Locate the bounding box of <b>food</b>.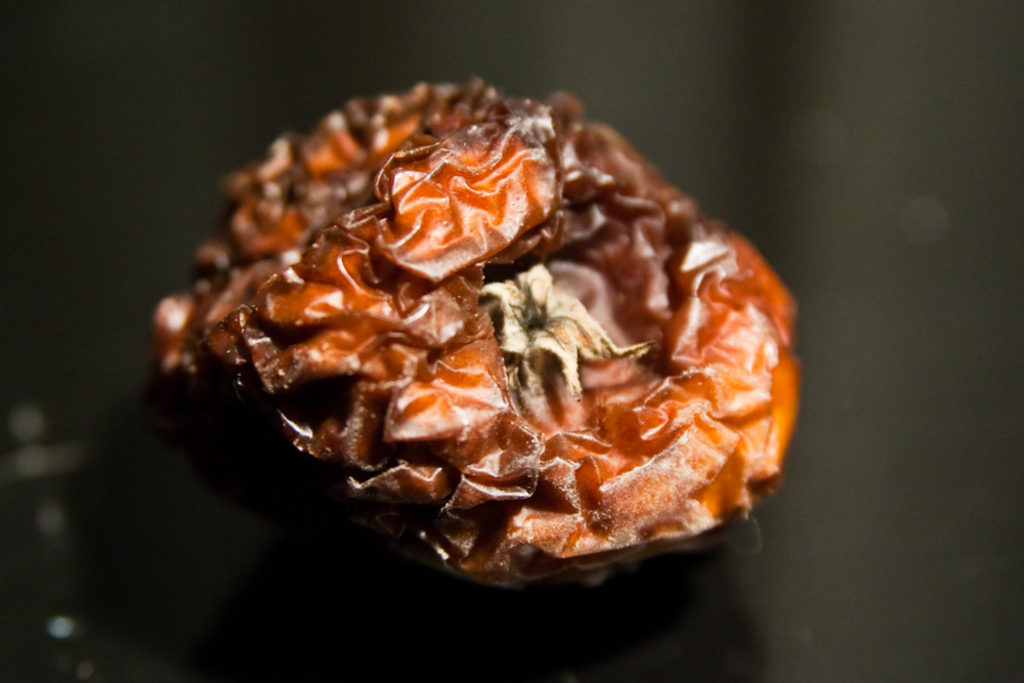
Bounding box: 156 59 812 564.
